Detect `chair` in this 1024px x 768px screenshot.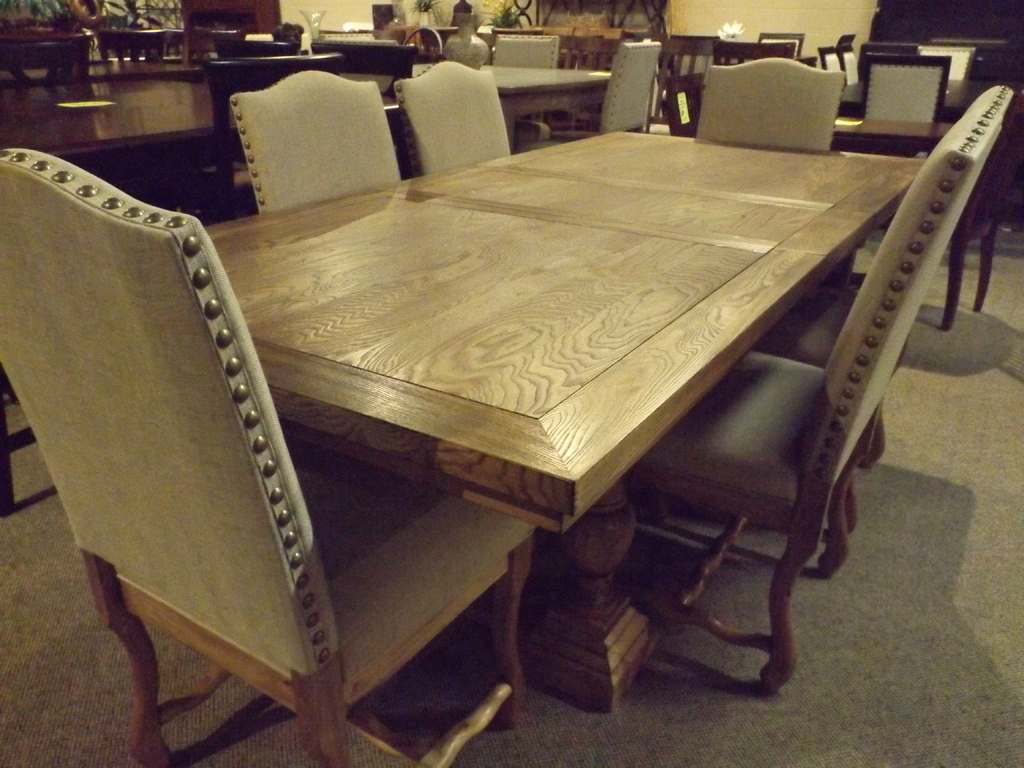
Detection: [x1=695, y1=54, x2=847, y2=152].
